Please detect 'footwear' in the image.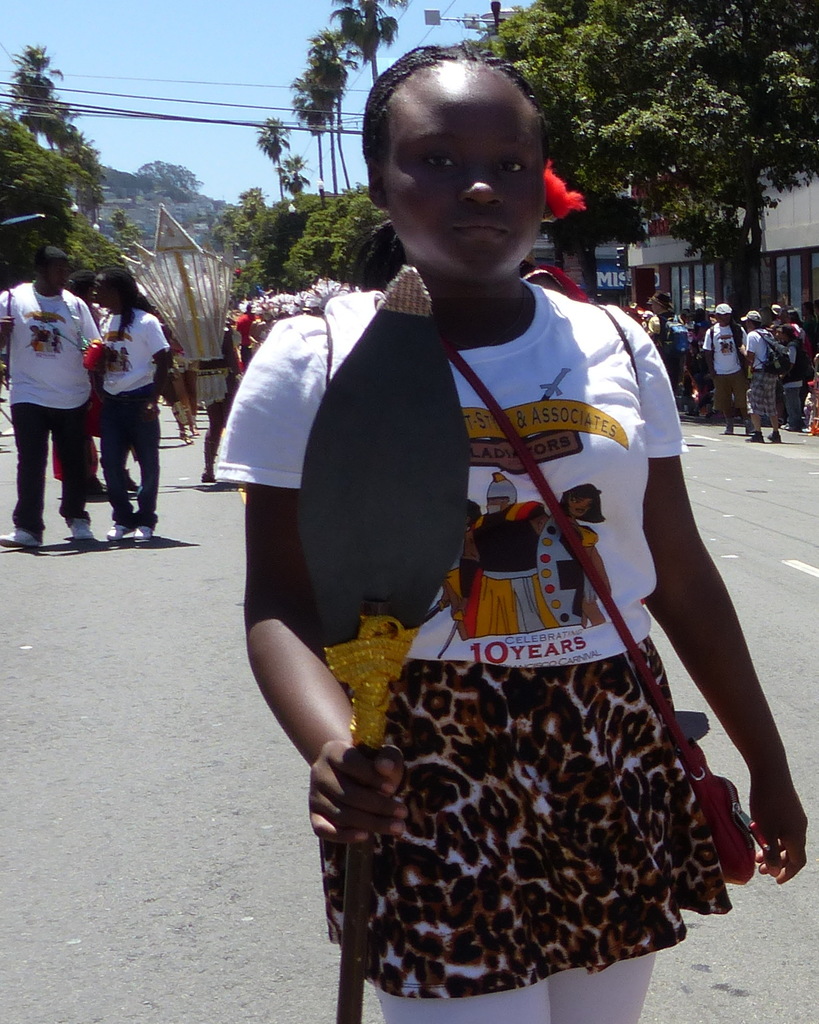
bbox=(131, 522, 156, 543).
